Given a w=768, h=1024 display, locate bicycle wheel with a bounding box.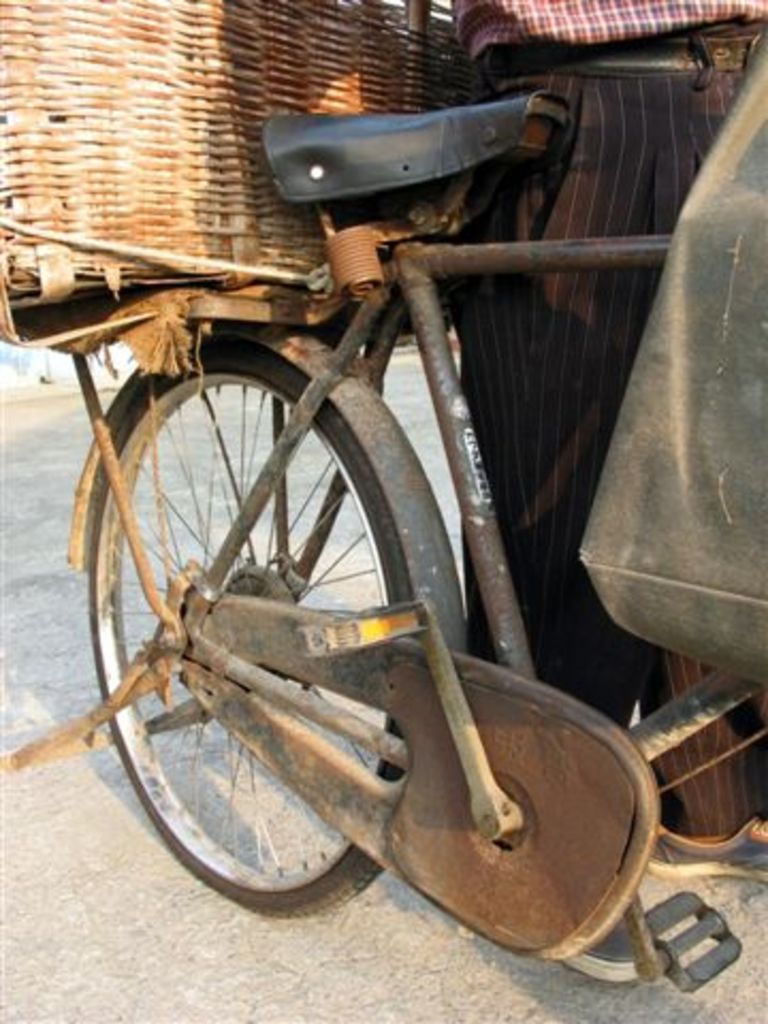
Located: l=73, t=420, r=471, b=887.
